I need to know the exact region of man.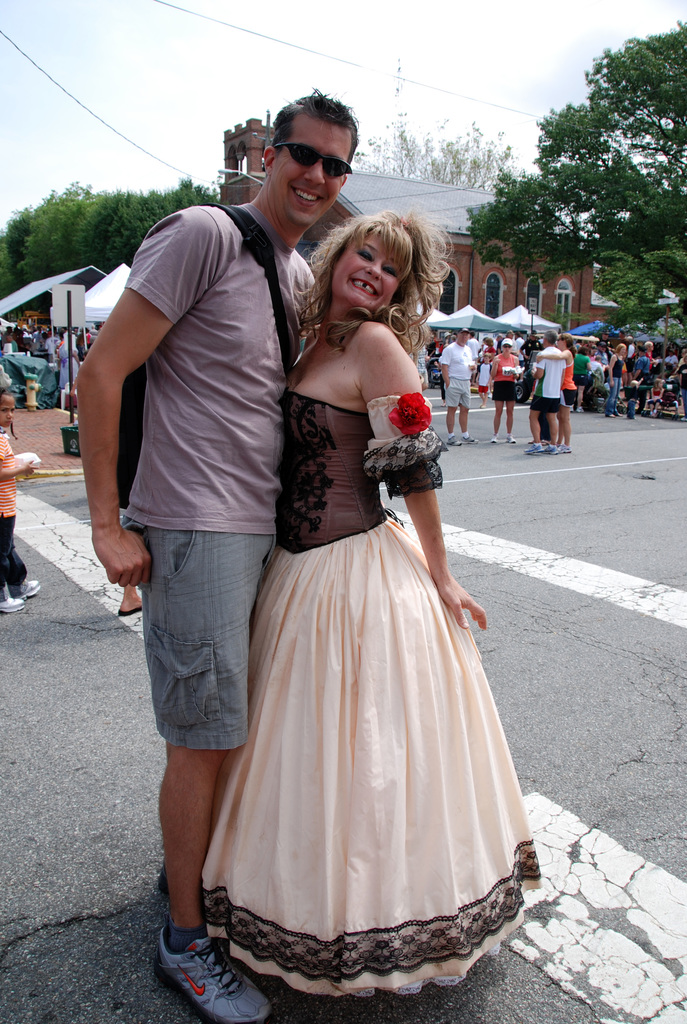
Region: Rect(597, 342, 611, 368).
